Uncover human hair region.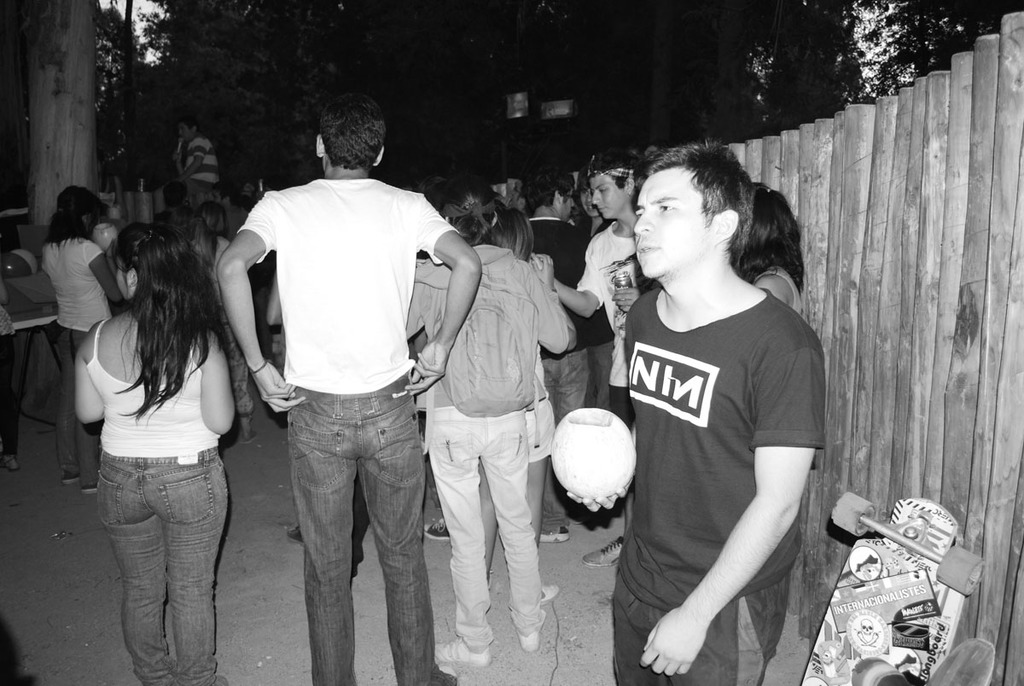
Uncovered: [x1=520, y1=158, x2=579, y2=212].
